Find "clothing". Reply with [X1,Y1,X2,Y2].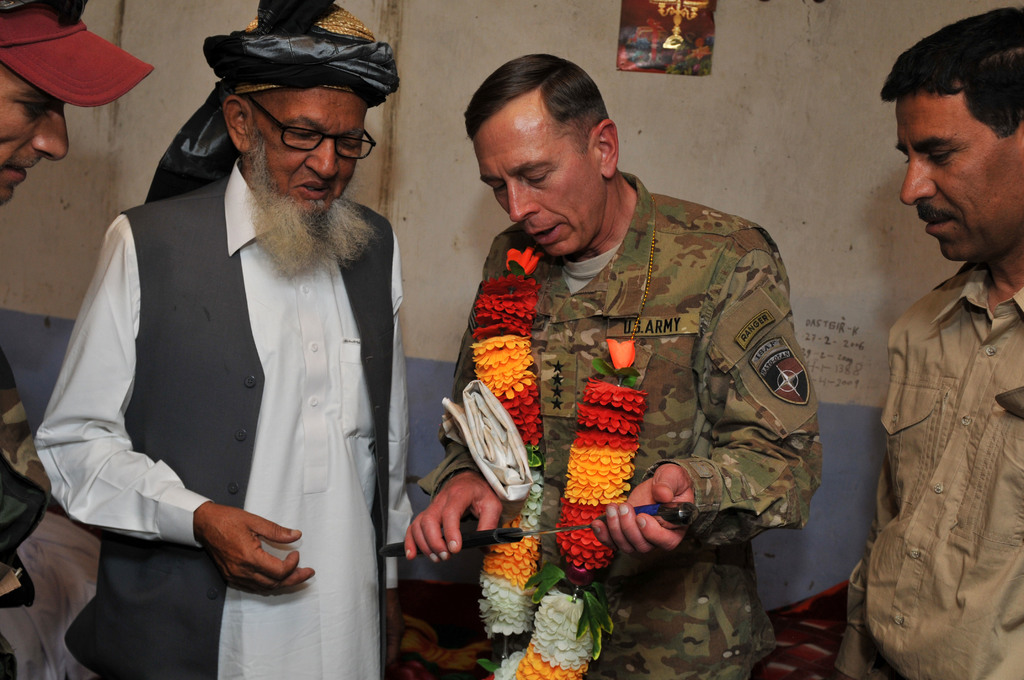
[438,166,827,606].
